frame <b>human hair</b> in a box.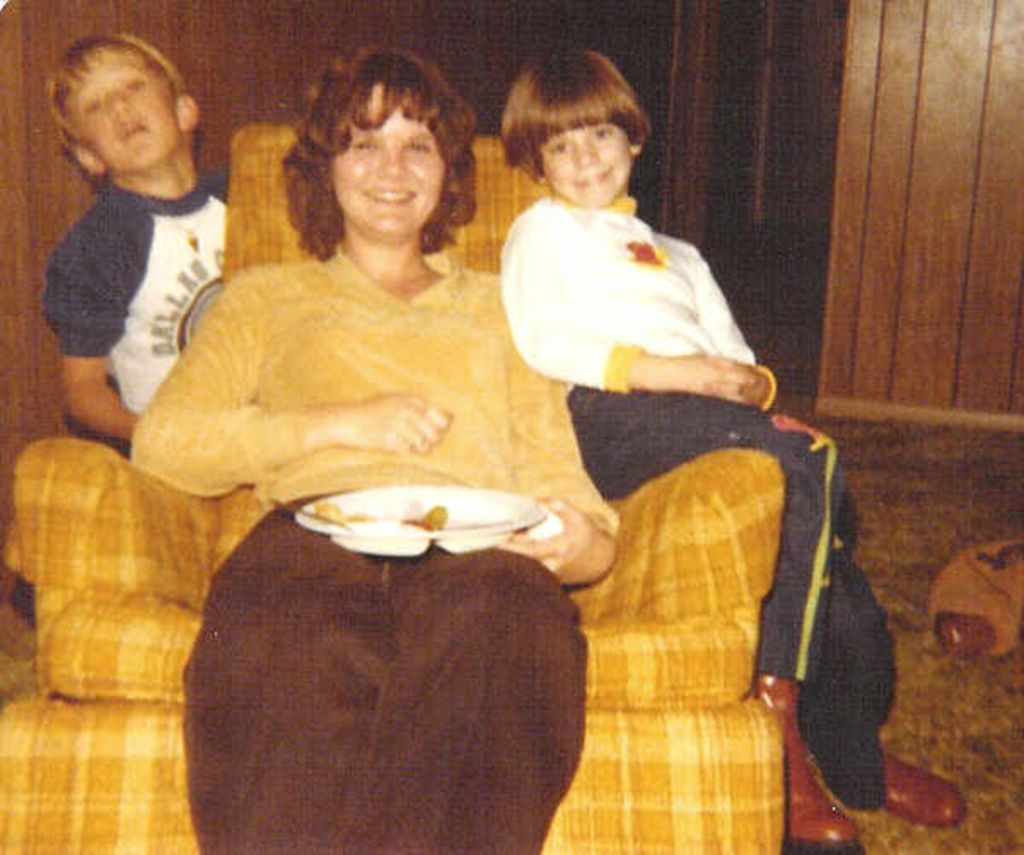
39, 22, 200, 166.
